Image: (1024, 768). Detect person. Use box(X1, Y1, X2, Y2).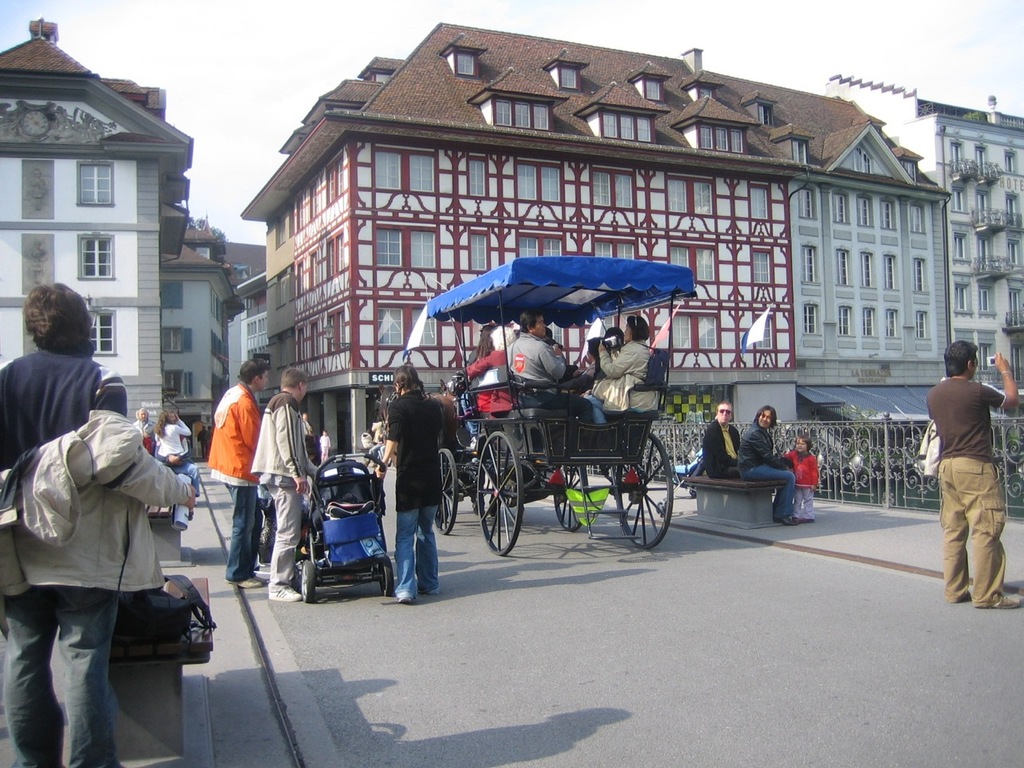
box(924, 340, 1020, 618).
